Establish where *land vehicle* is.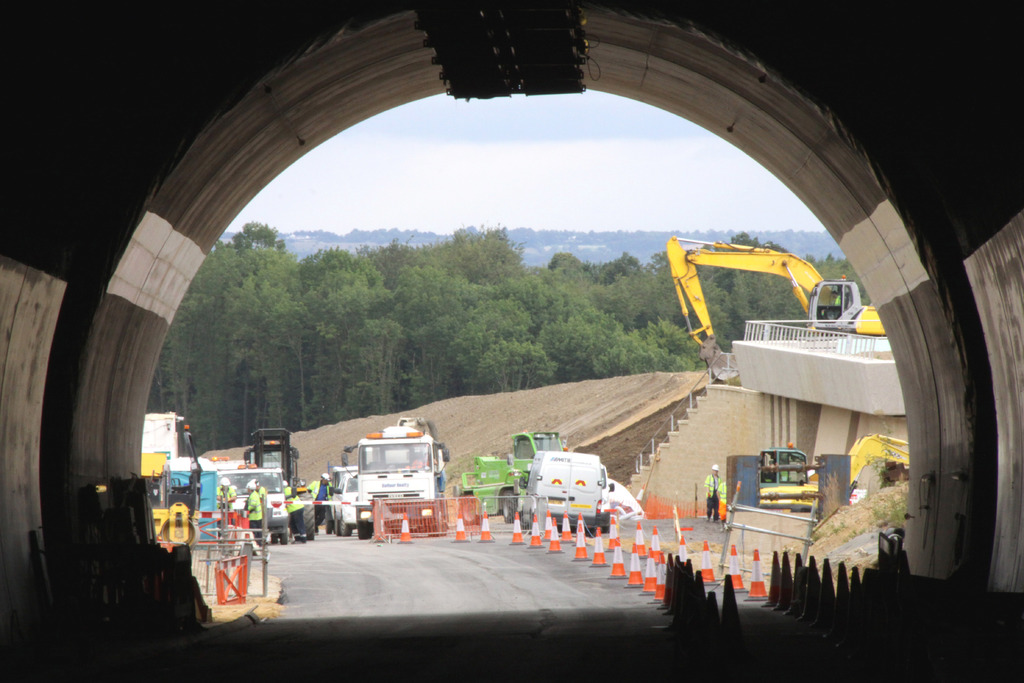
Established at [144, 411, 204, 520].
